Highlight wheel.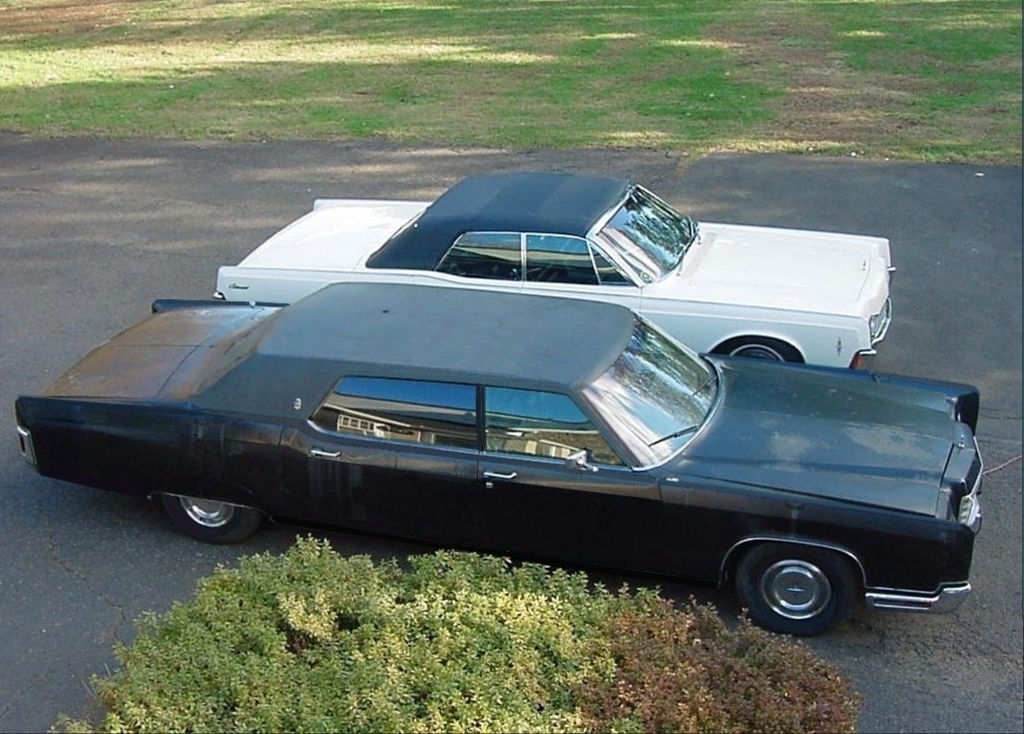
Highlighted region: {"x1": 711, "y1": 334, "x2": 811, "y2": 371}.
